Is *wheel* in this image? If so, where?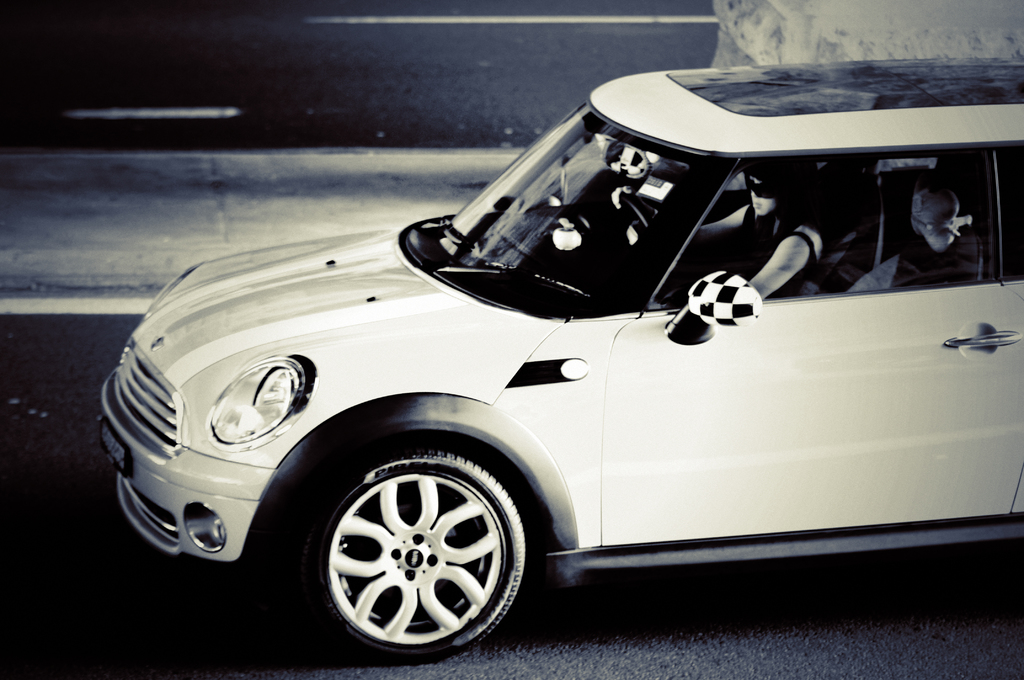
Yes, at 625,200,648,239.
